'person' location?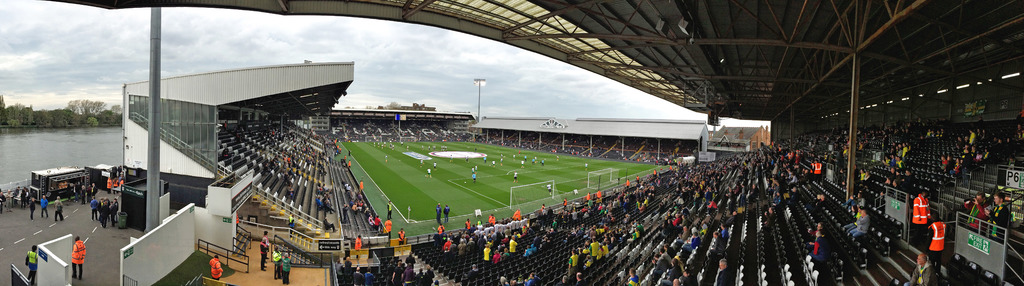
[left=70, top=235, right=83, bottom=285]
